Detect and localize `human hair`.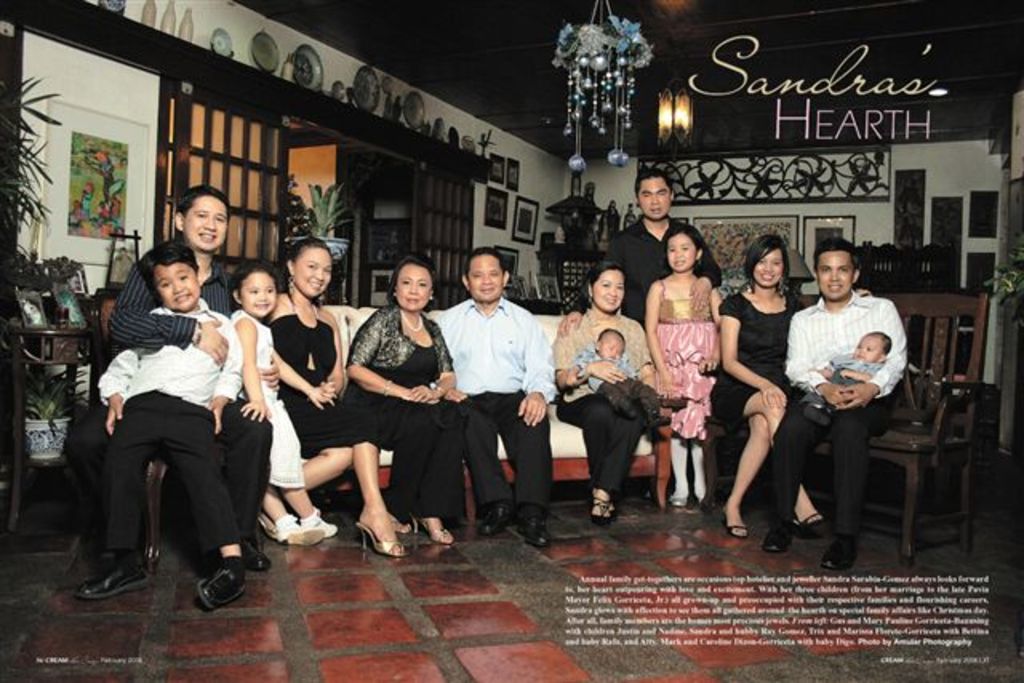
Localized at {"x1": 870, "y1": 326, "x2": 891, "y2": 353}.
